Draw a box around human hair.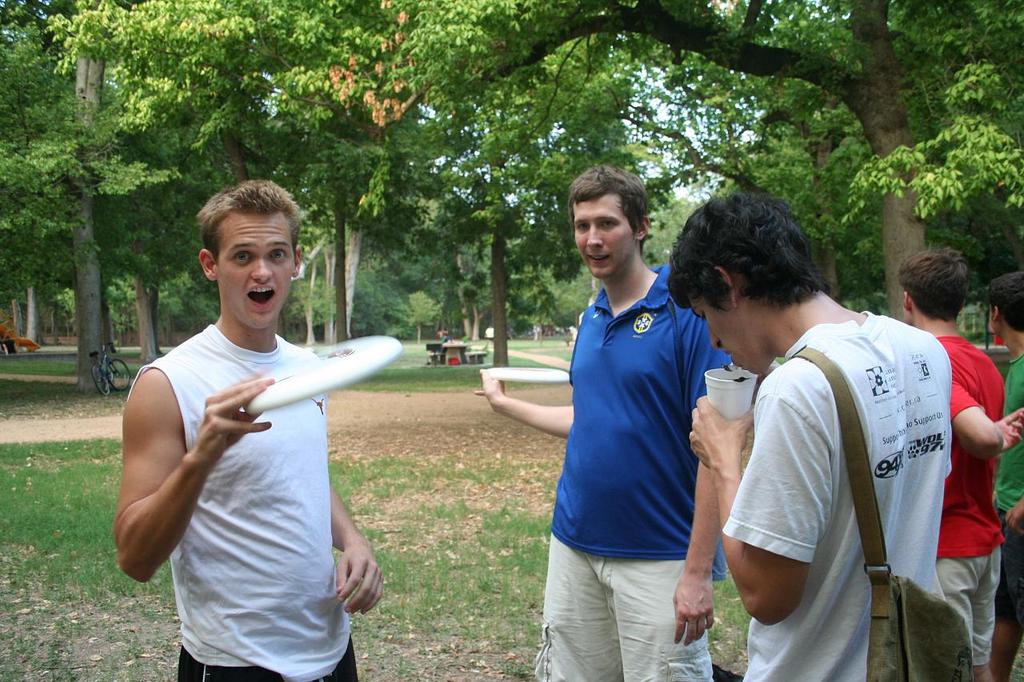
[897,247,968,321].
